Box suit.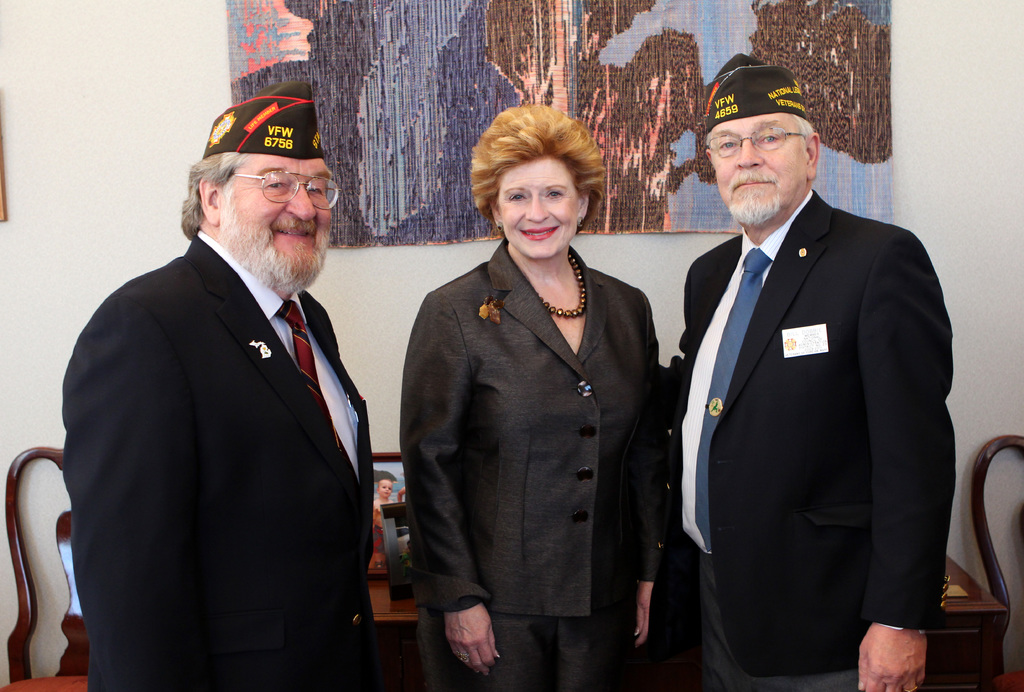
{"x1": 51, "y1": 148, "x2": 395, "y2": 682}.
